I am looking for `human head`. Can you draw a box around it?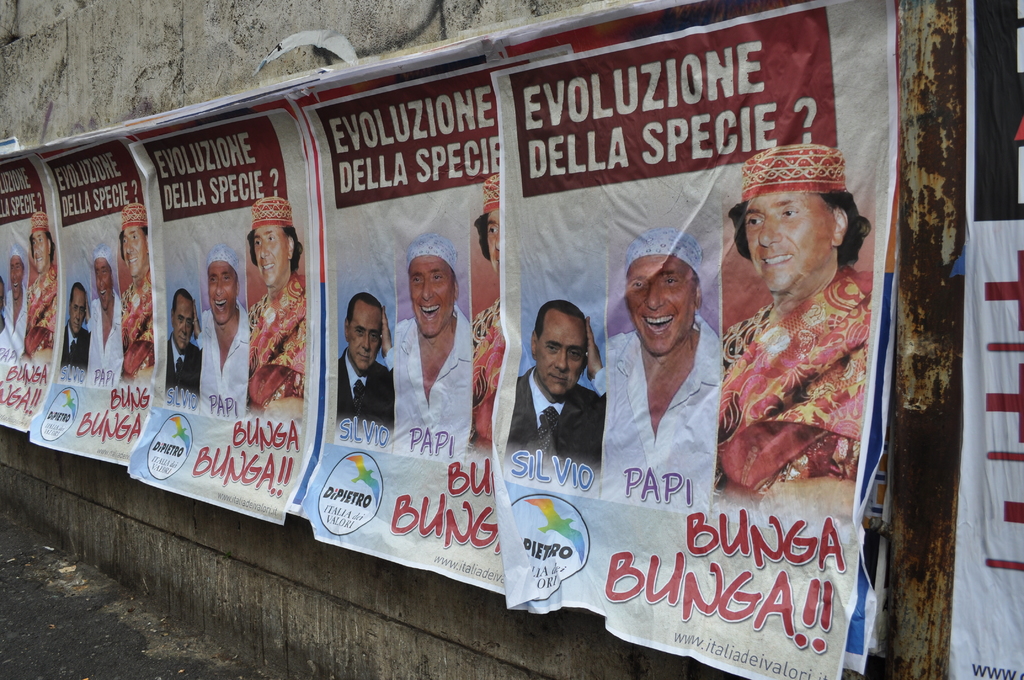
Sure, the bounding box is 120,202,149,273.
